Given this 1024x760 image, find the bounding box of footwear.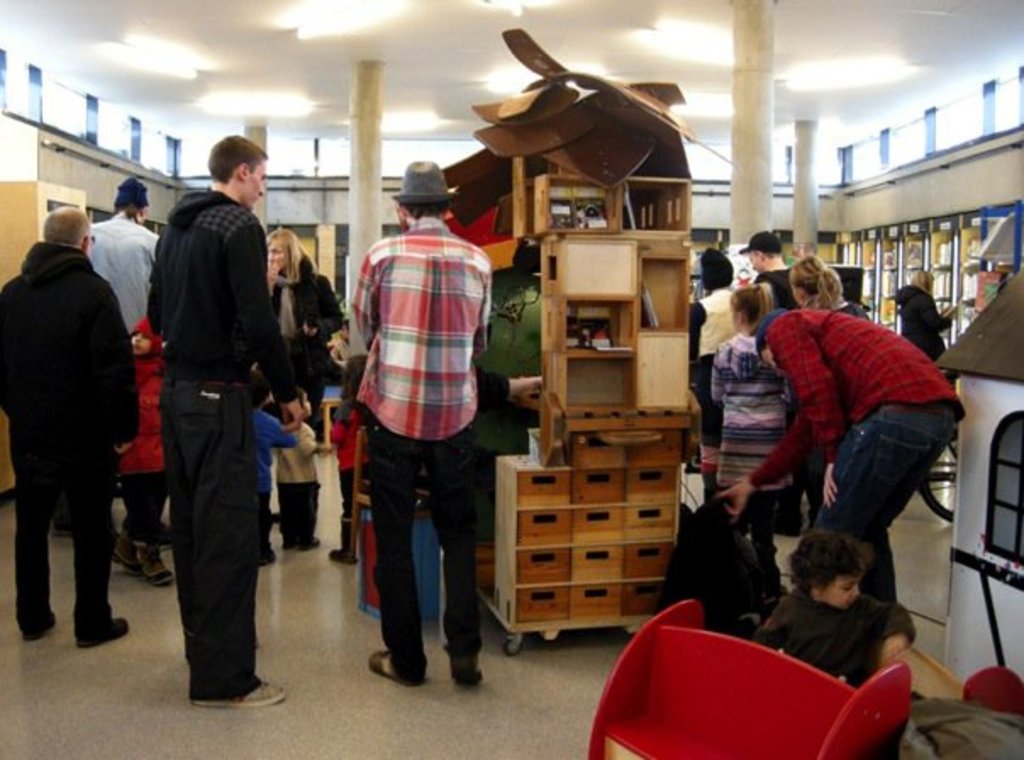
x1=370 y1=646 x2=420 y2=690.
